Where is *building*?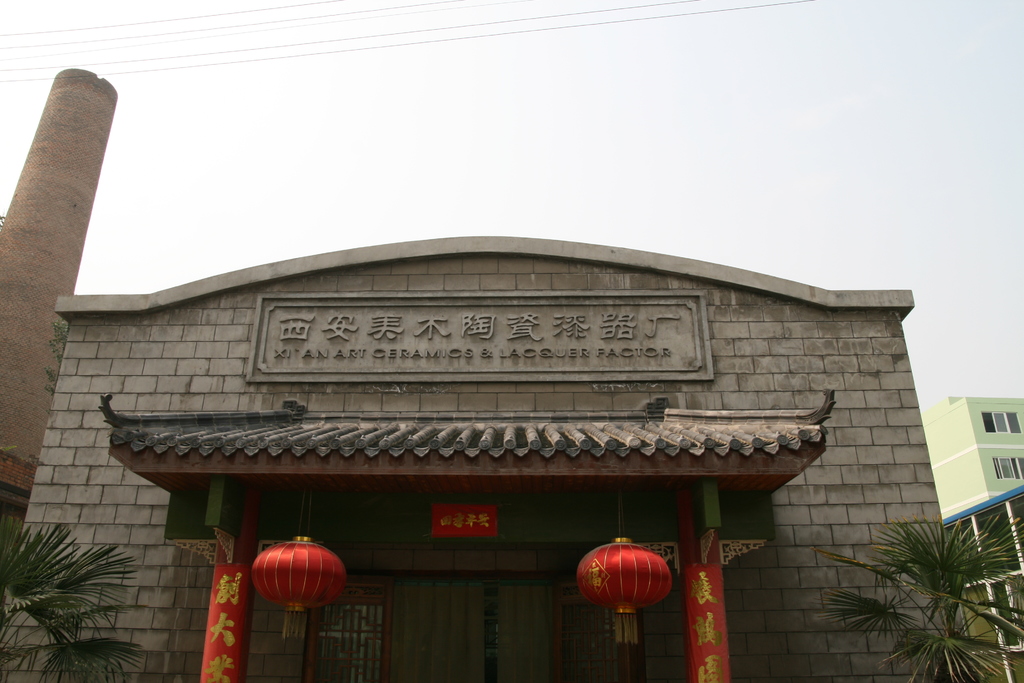
937 389 1023 518.
